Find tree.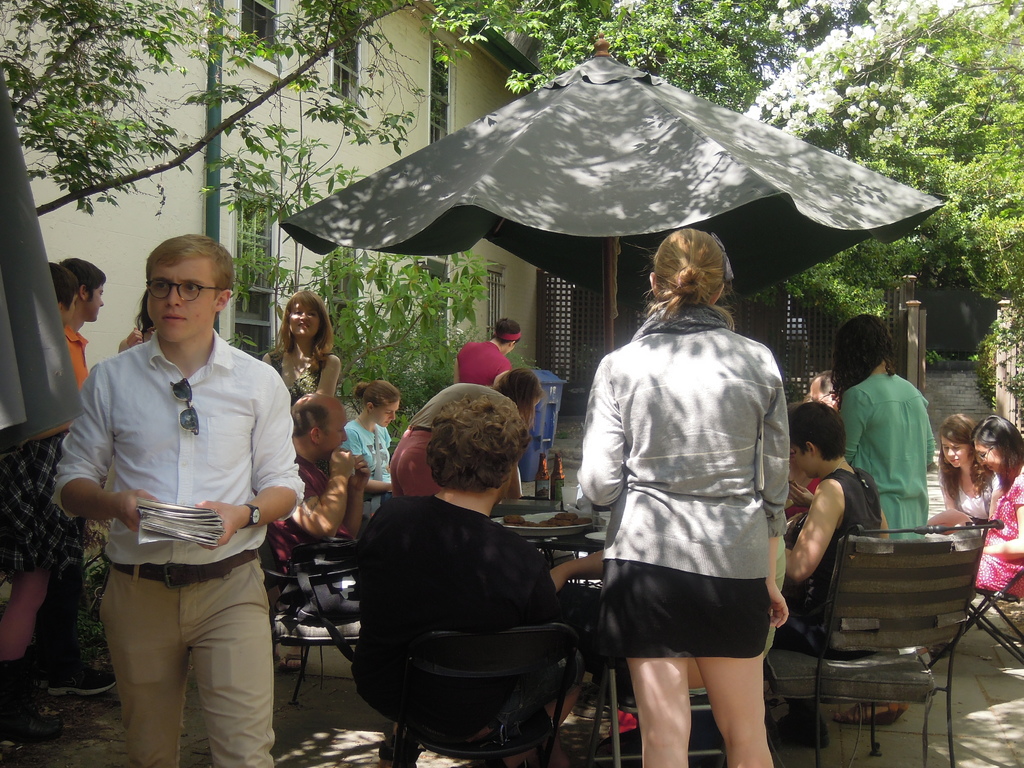
<region>186, 94, 492, 449</region>.
